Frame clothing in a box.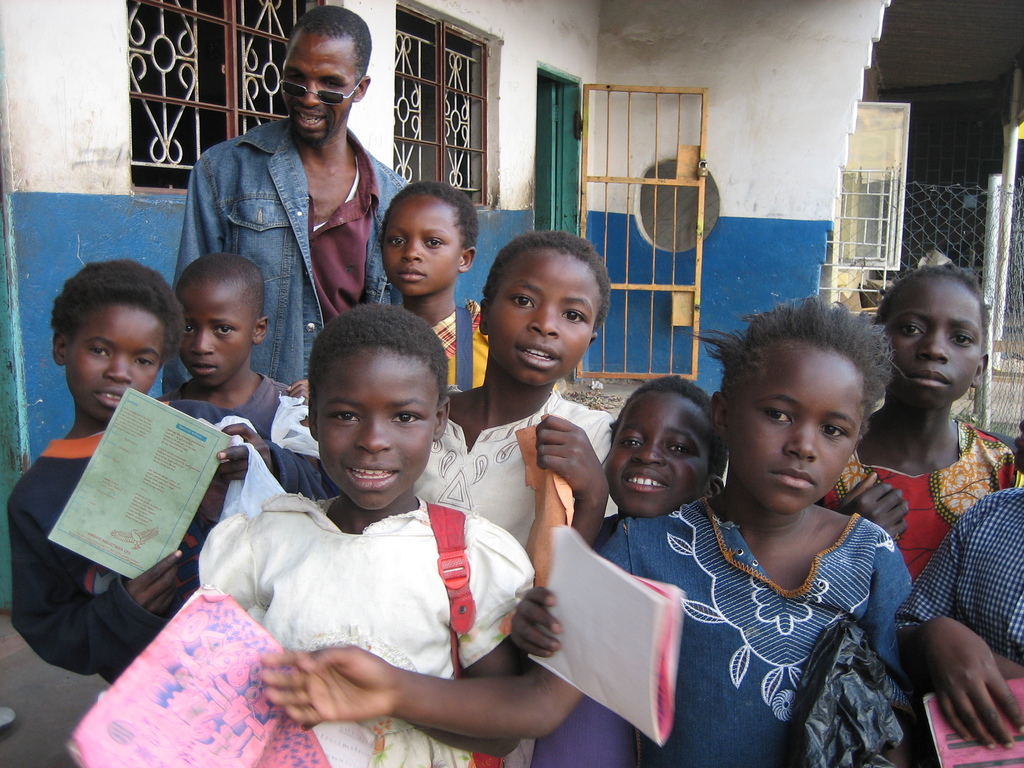
box=[150, 369, 292, 443].
